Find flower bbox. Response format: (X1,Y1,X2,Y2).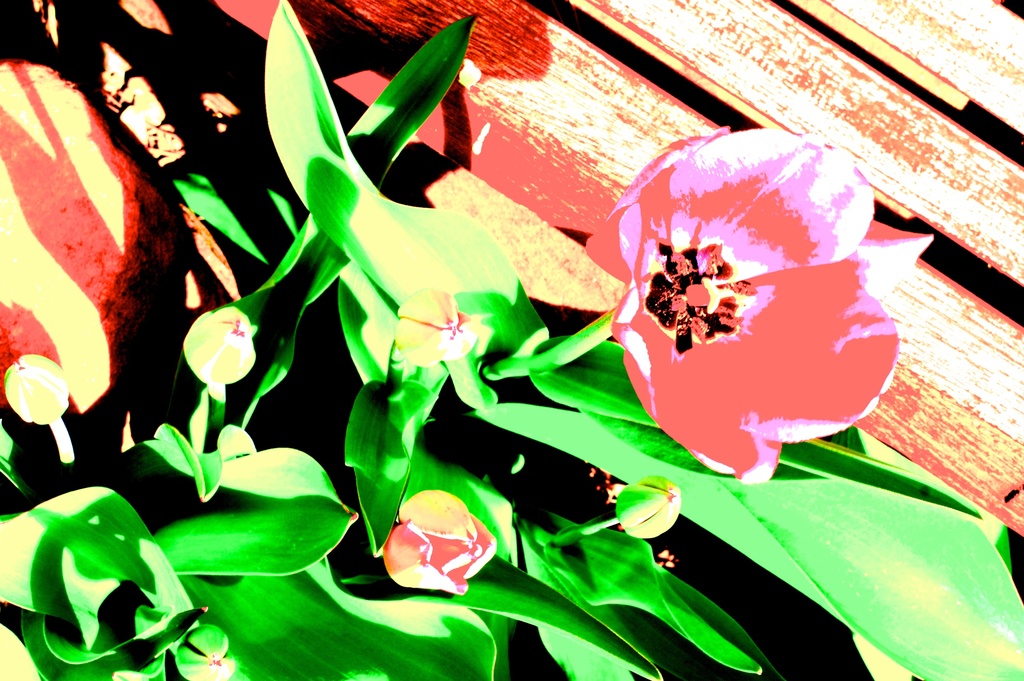
(0,55,174,466).
